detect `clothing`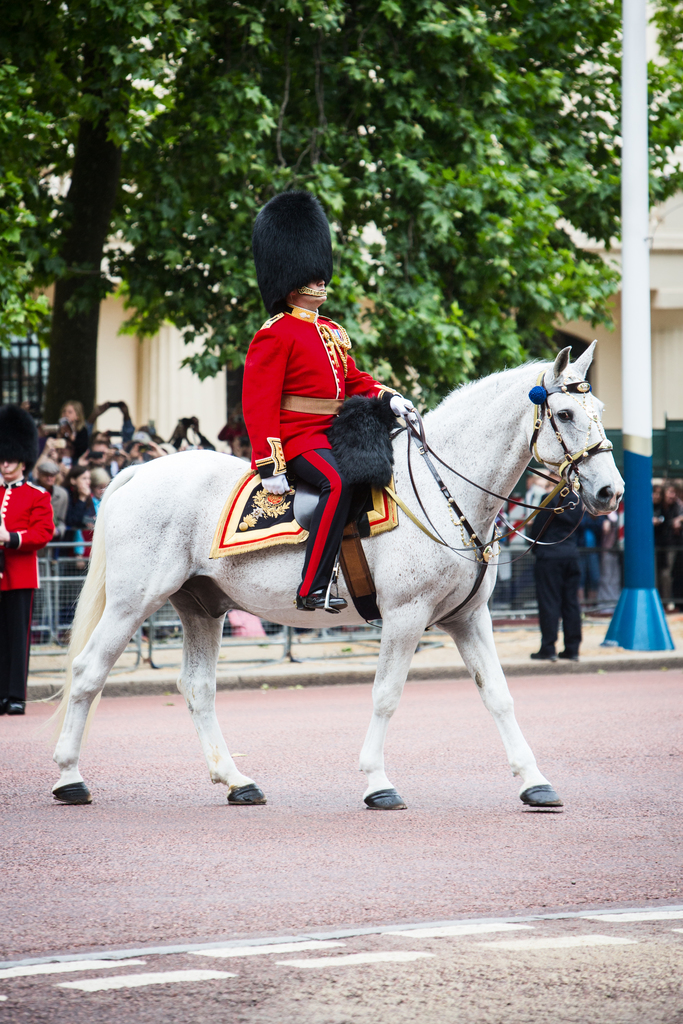
(0, 474, 54, 710)
